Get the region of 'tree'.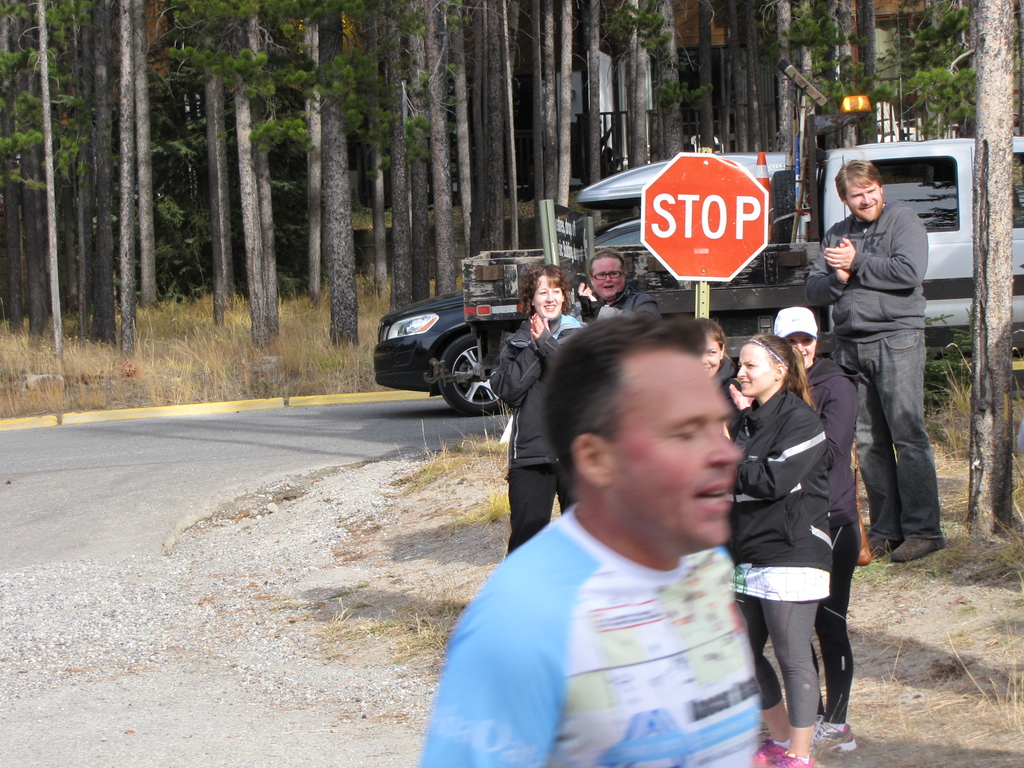
x1=88 y1=0 x2=110 y2=358.
